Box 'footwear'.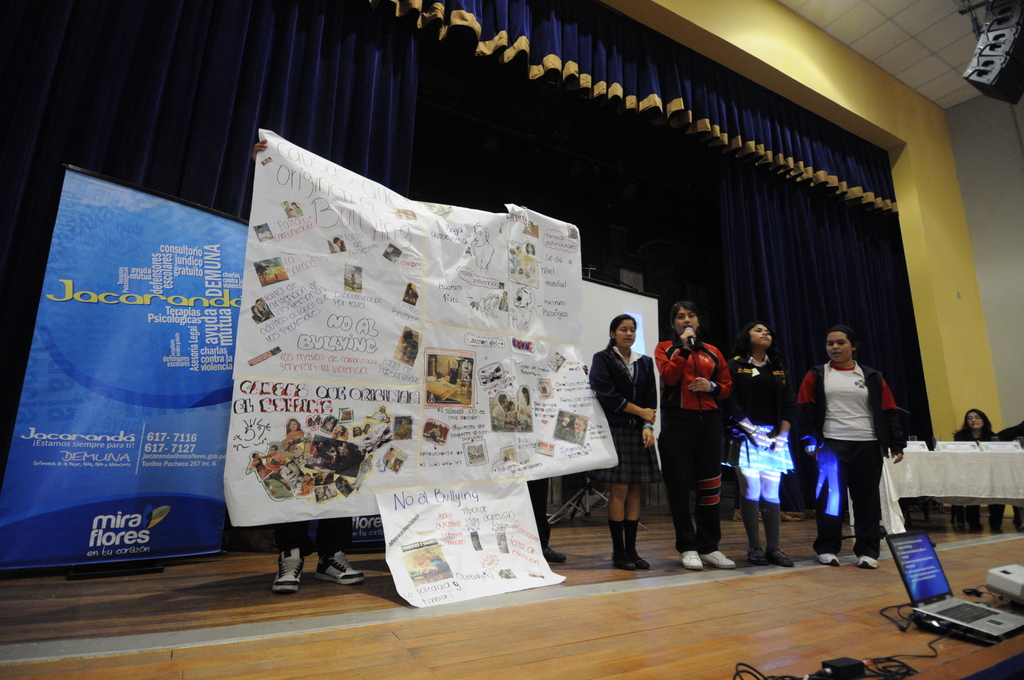
l=858, t=554, r=877, b=569.
